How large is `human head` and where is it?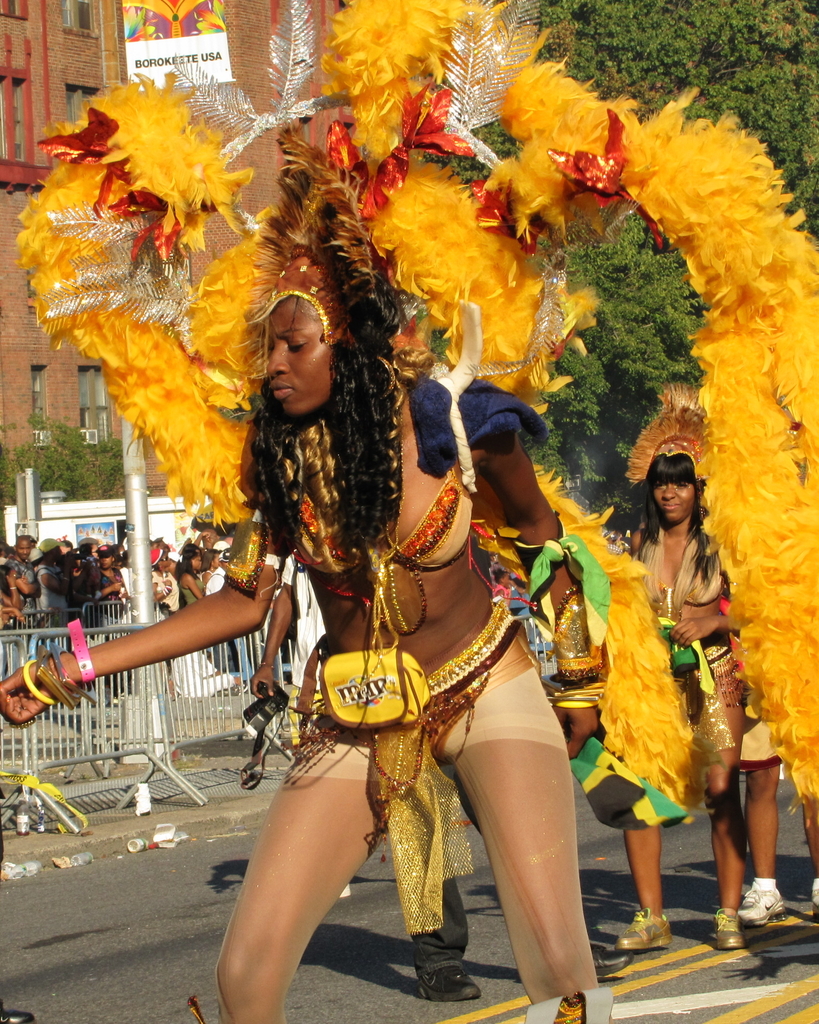
Bounding box: 638, 449, 696, 536.
